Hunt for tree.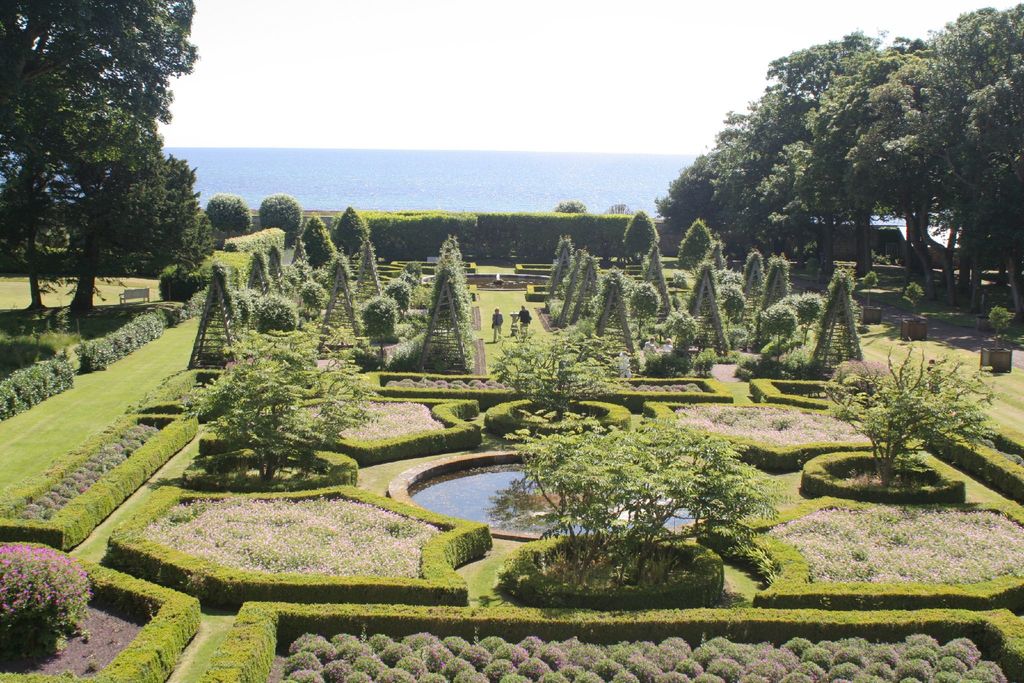
Hunted down at 672,208,760,288.
